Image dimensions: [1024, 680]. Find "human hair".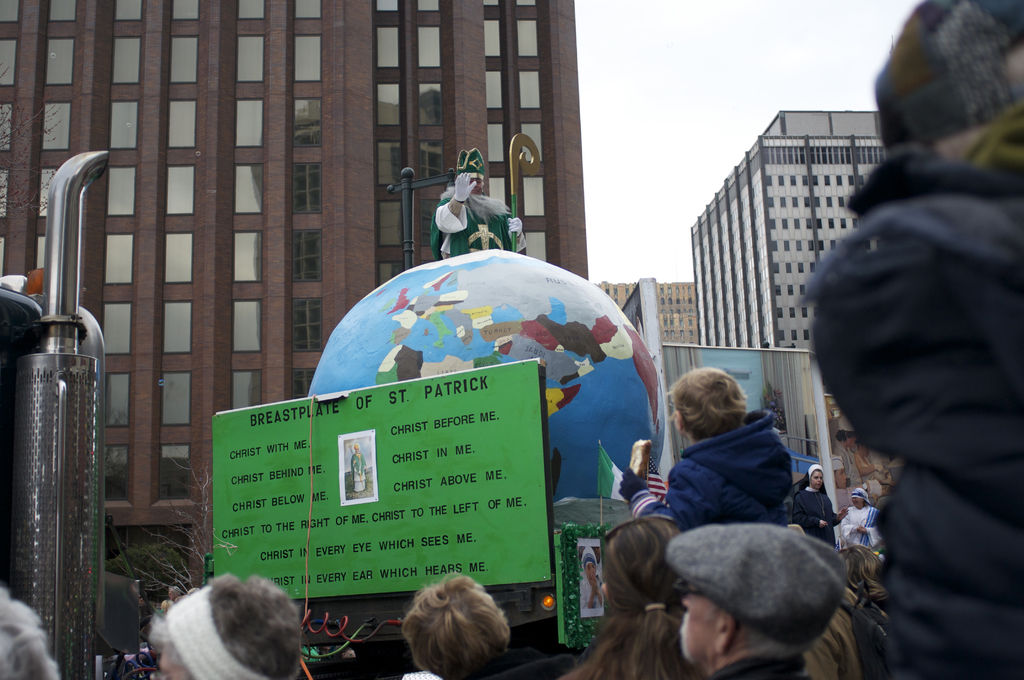
[797,610,867,679].
